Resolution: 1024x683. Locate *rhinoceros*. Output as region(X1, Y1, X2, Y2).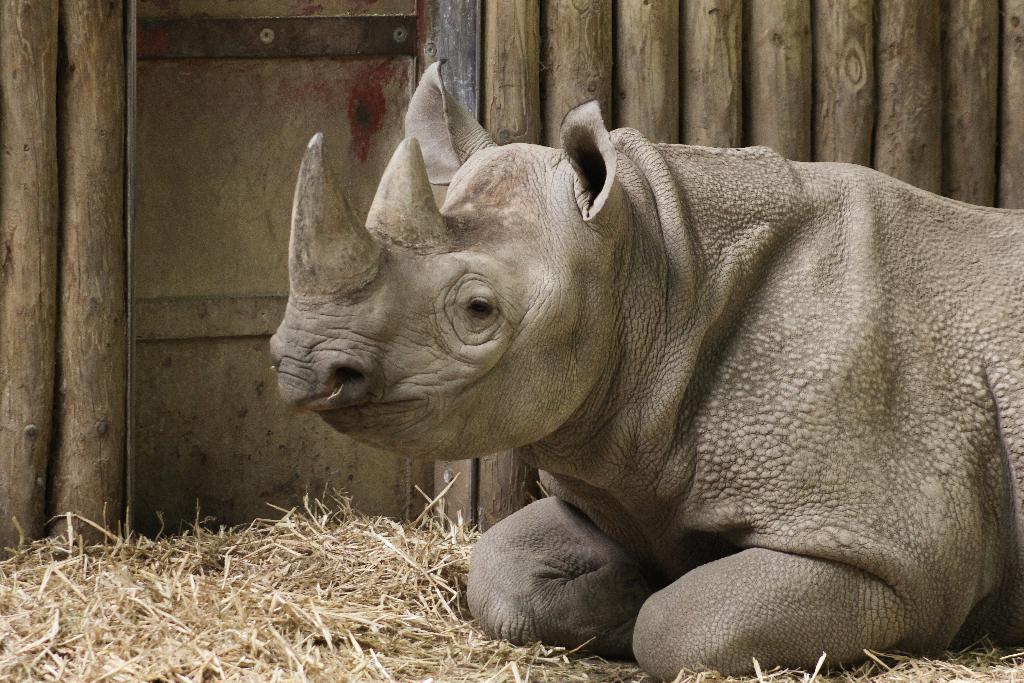
region(262, 60, 1023, 682).
